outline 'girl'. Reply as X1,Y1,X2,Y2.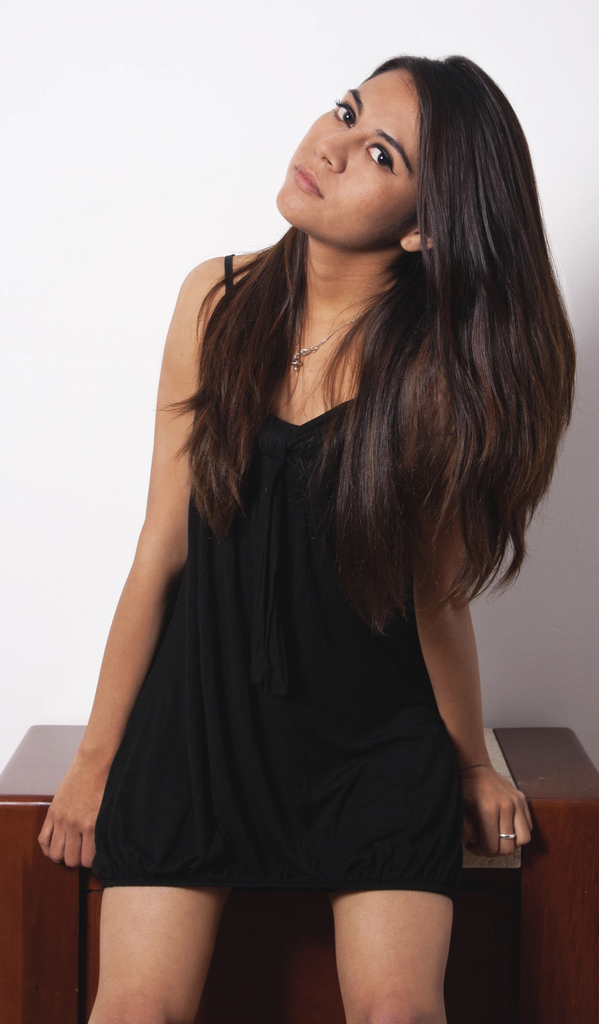
34,43,587,1023.
